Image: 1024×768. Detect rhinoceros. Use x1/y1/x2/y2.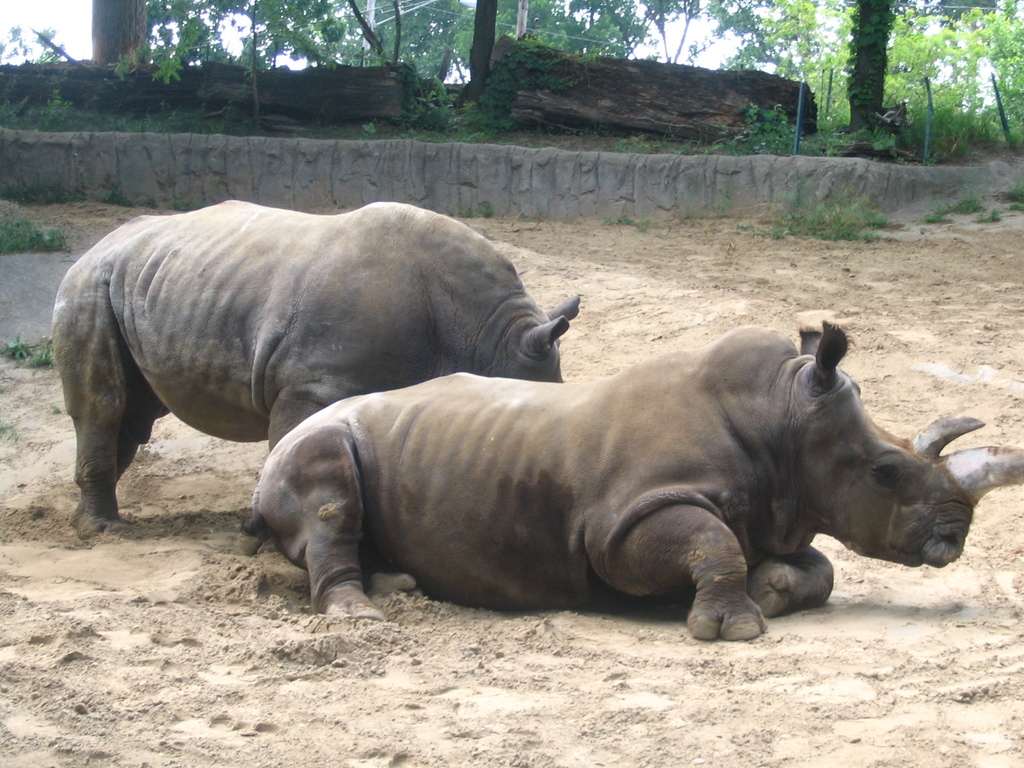
228/324/1023/639.
